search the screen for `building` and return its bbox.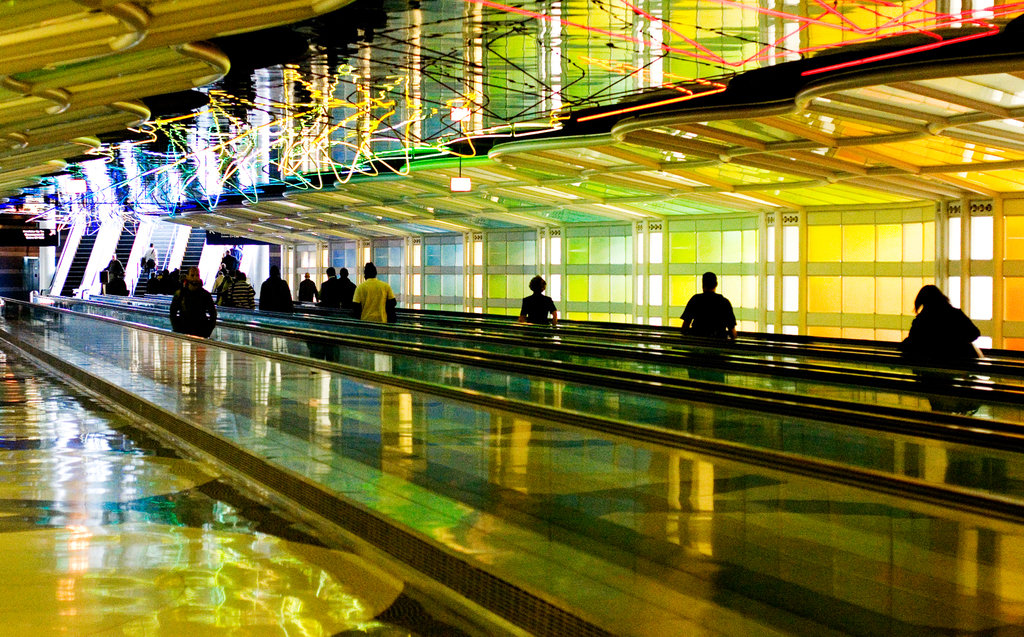
Found: [0,0,1023,636].
